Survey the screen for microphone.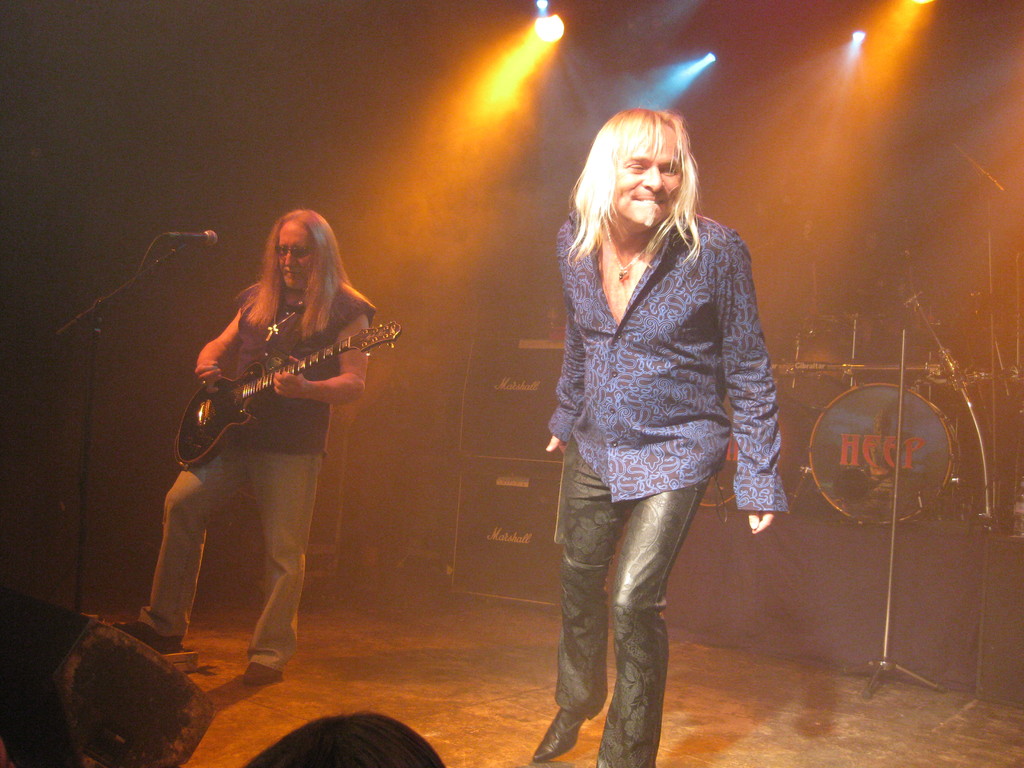
Survey found: x1=179 y1=225 x2=216 y2=246.
